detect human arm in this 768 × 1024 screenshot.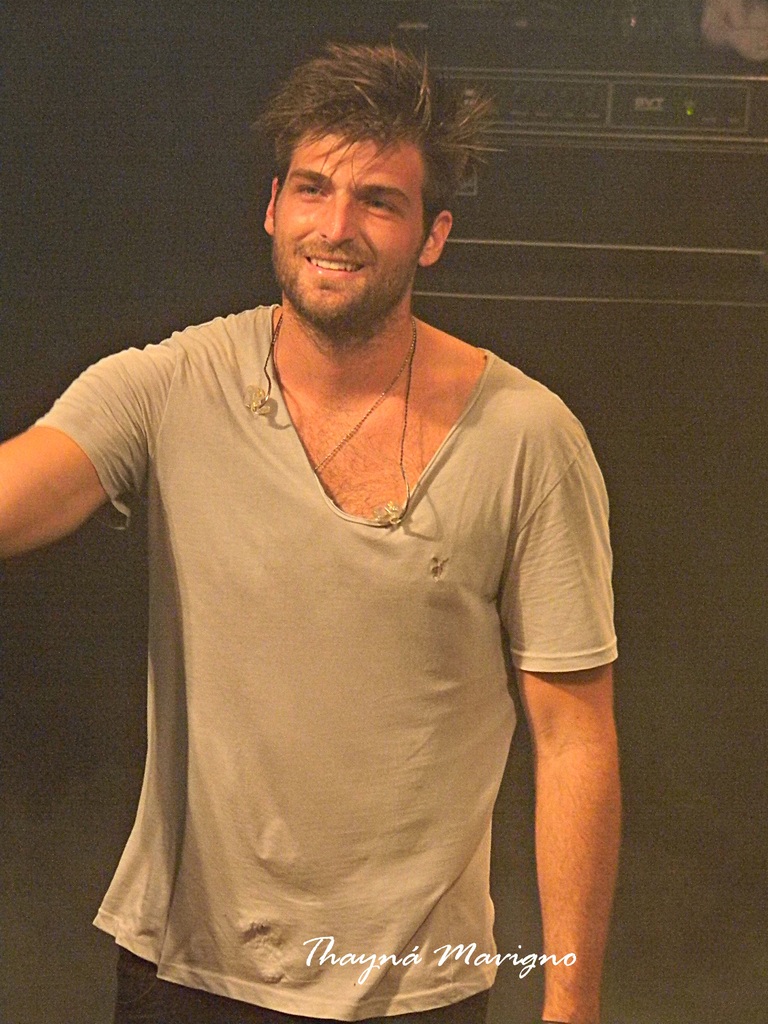
Detection: (507, 442, 627, 1023).
